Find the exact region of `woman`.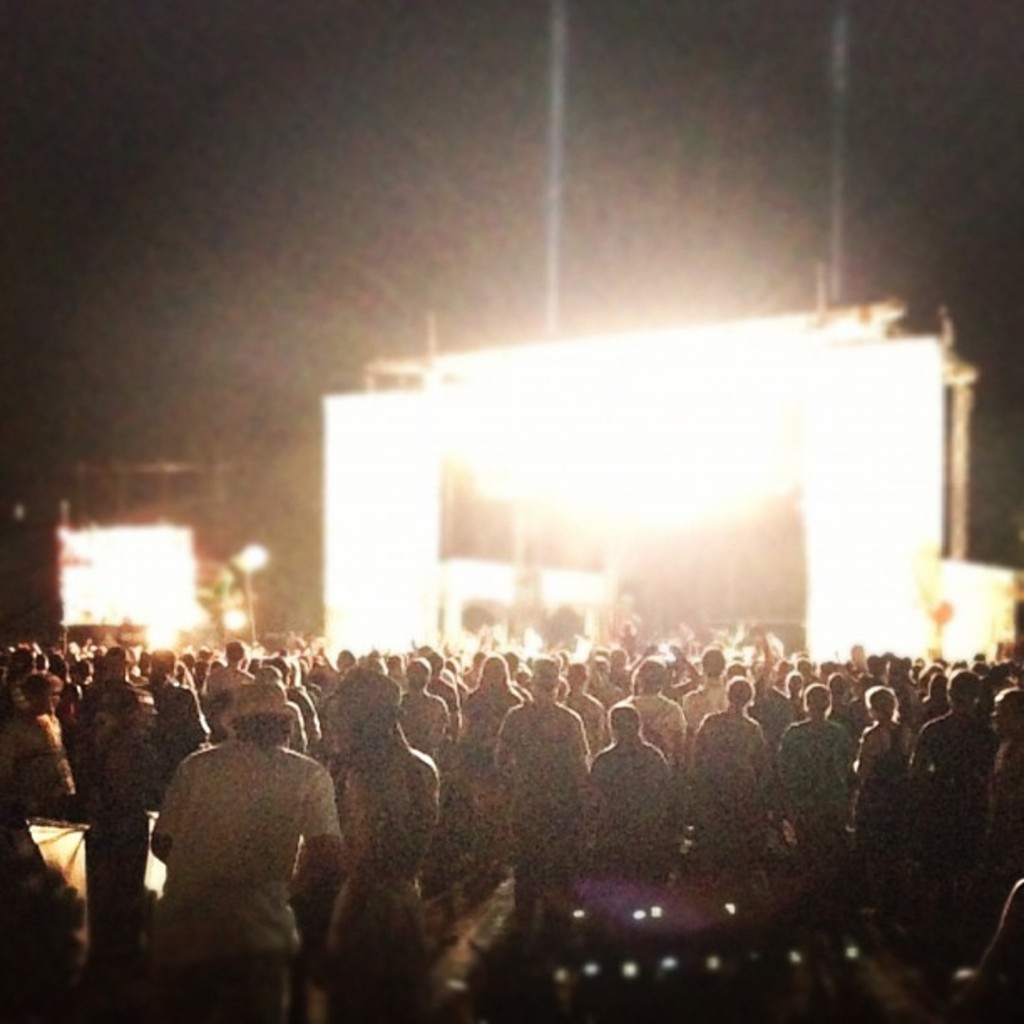
Exact region: pyautogui.locateOnScreen(131, 646, 206, 750).
